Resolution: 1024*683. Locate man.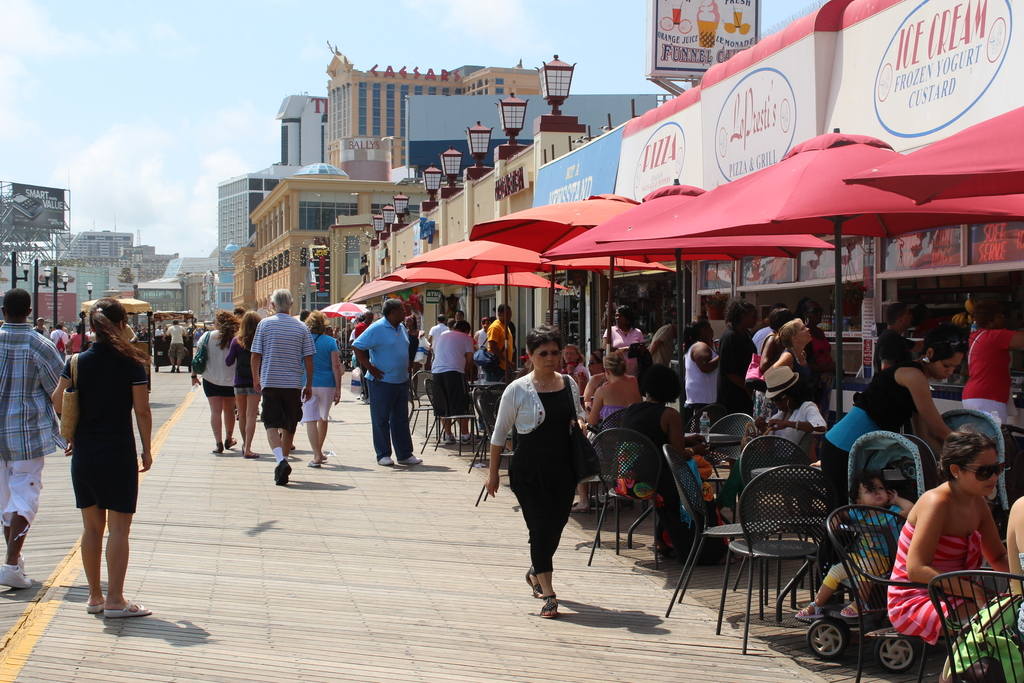
0 285 74 588.
